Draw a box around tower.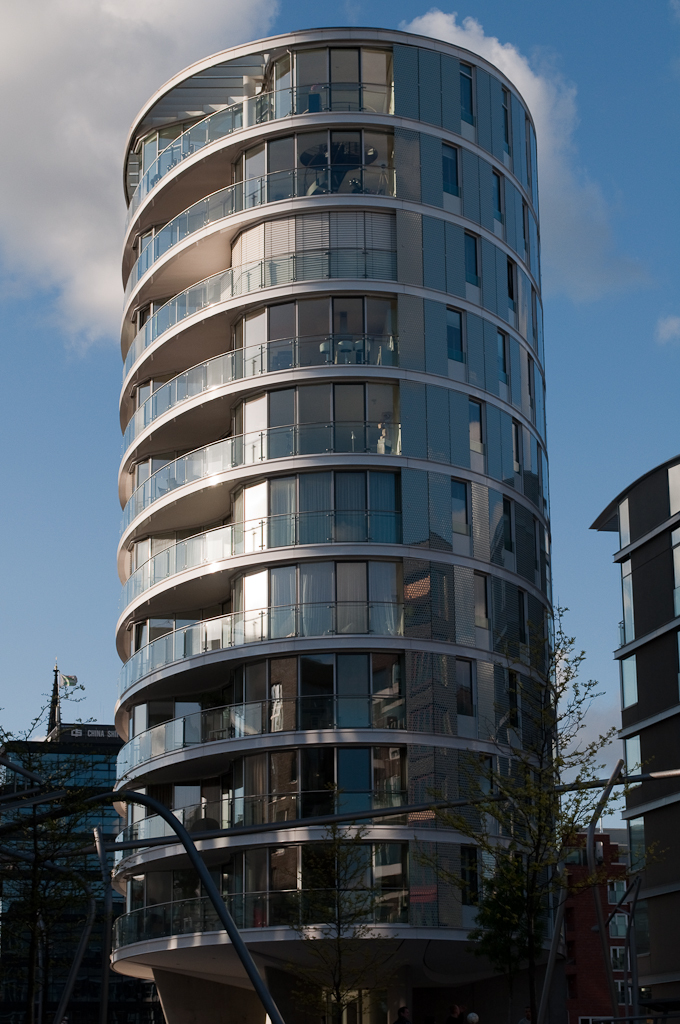
93,17,592,939.
